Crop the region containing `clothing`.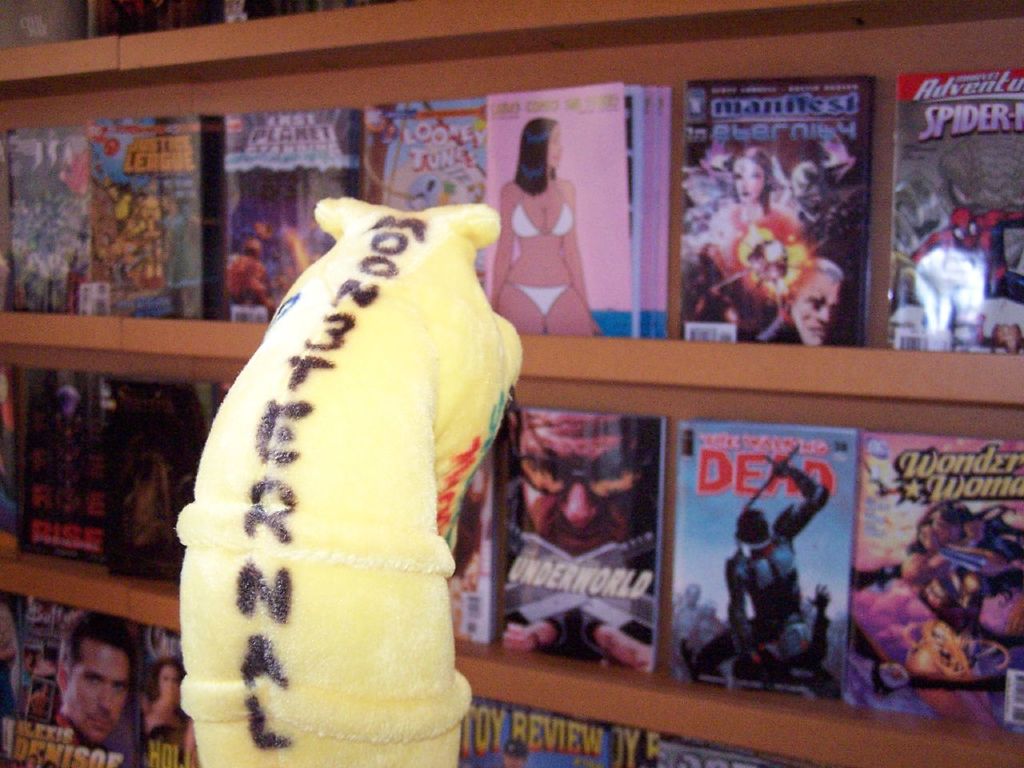
Crop region: 754:314:806:348.
